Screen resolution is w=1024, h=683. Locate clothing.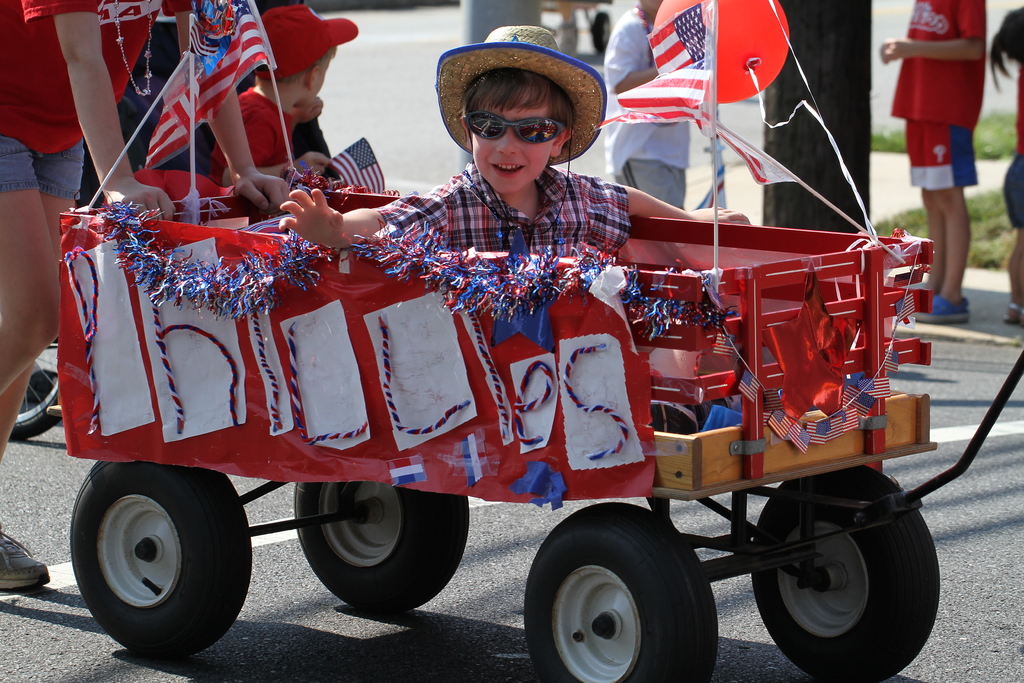
rect(887, 0, 983, 136).
